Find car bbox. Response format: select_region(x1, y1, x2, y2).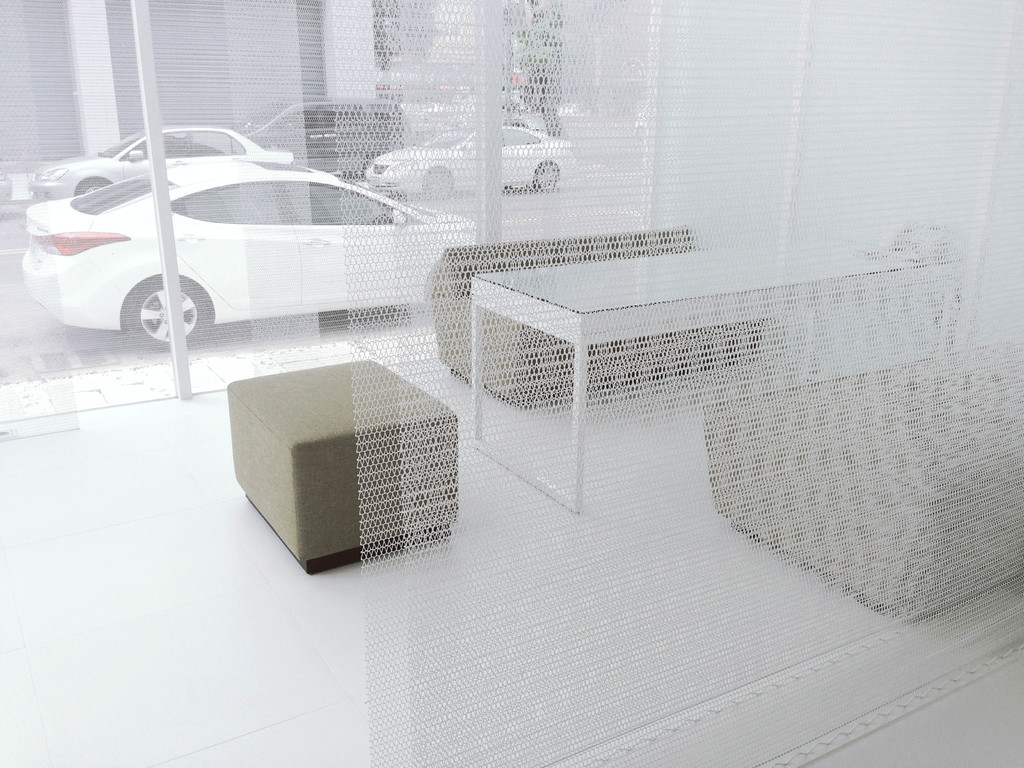
select_region(237, 98, 408, 172).
